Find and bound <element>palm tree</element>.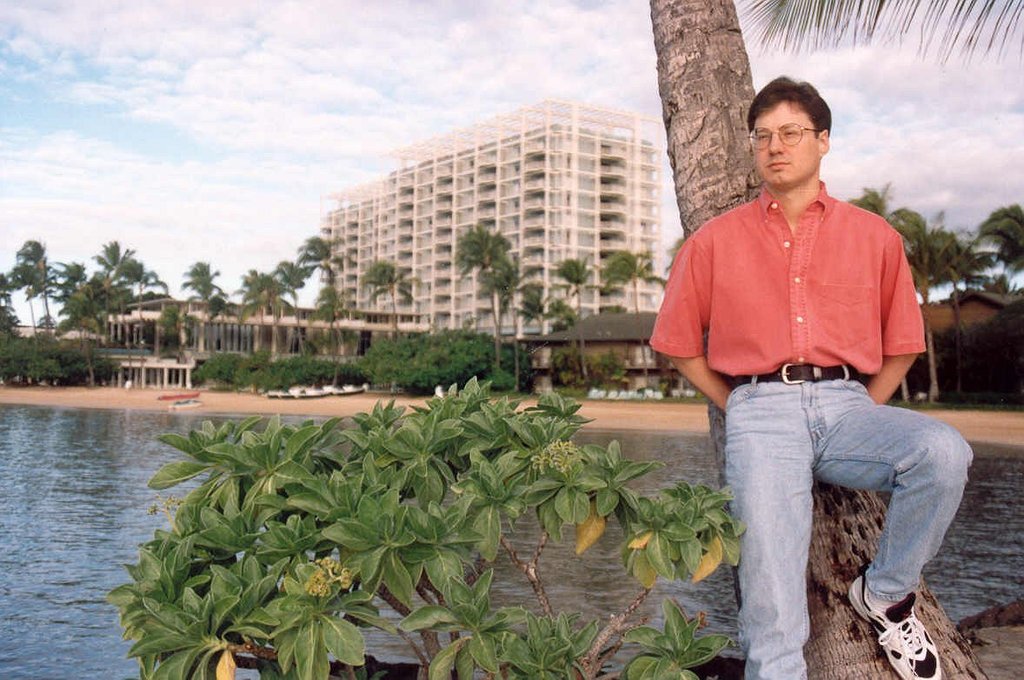
Bound: {"left": 237, "top": 246, "right": 301, "bottom": 317}.
